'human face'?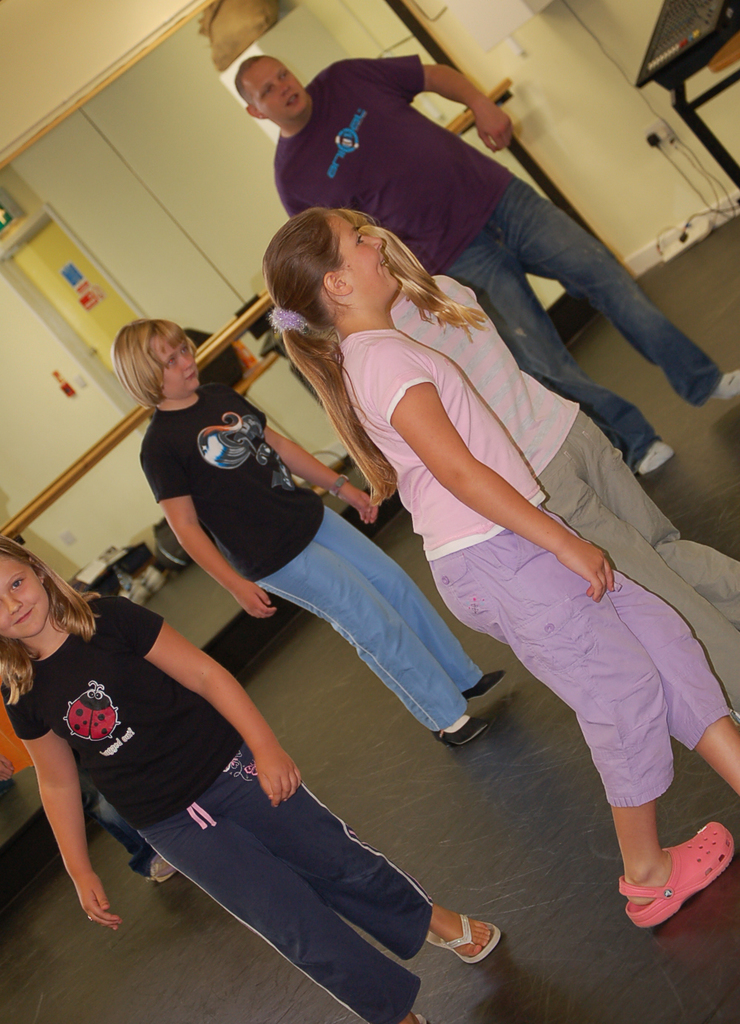
[332, 211, 402, 306]
